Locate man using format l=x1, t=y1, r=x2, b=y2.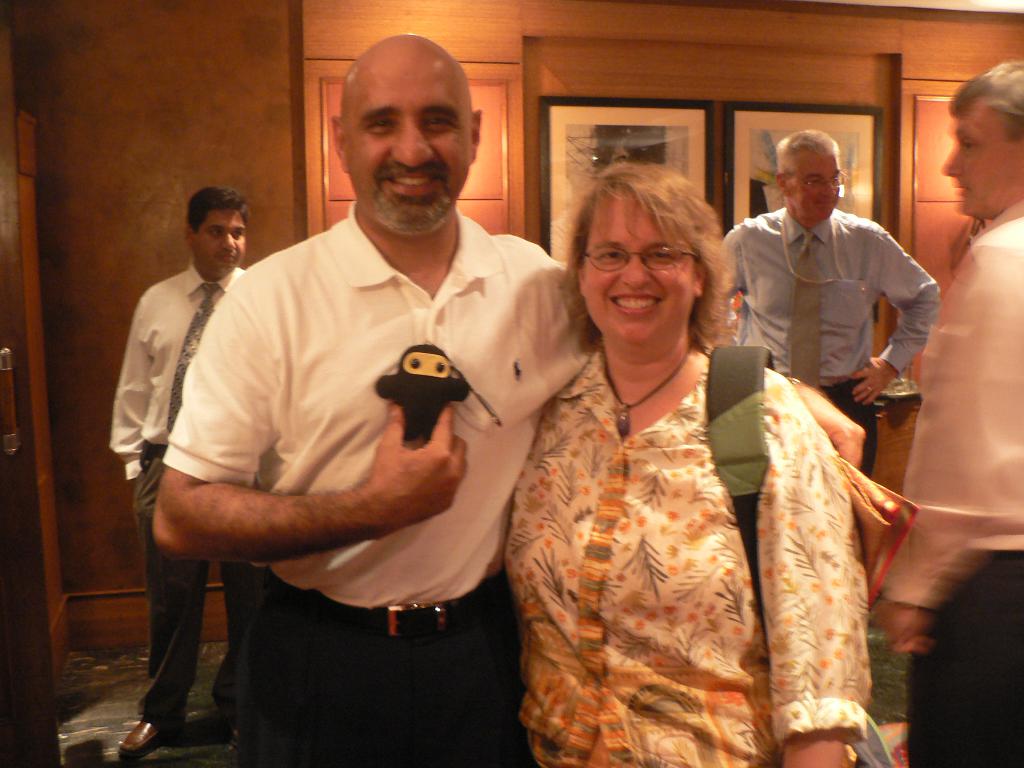
l=874, t=54, r=1023, b=764.
